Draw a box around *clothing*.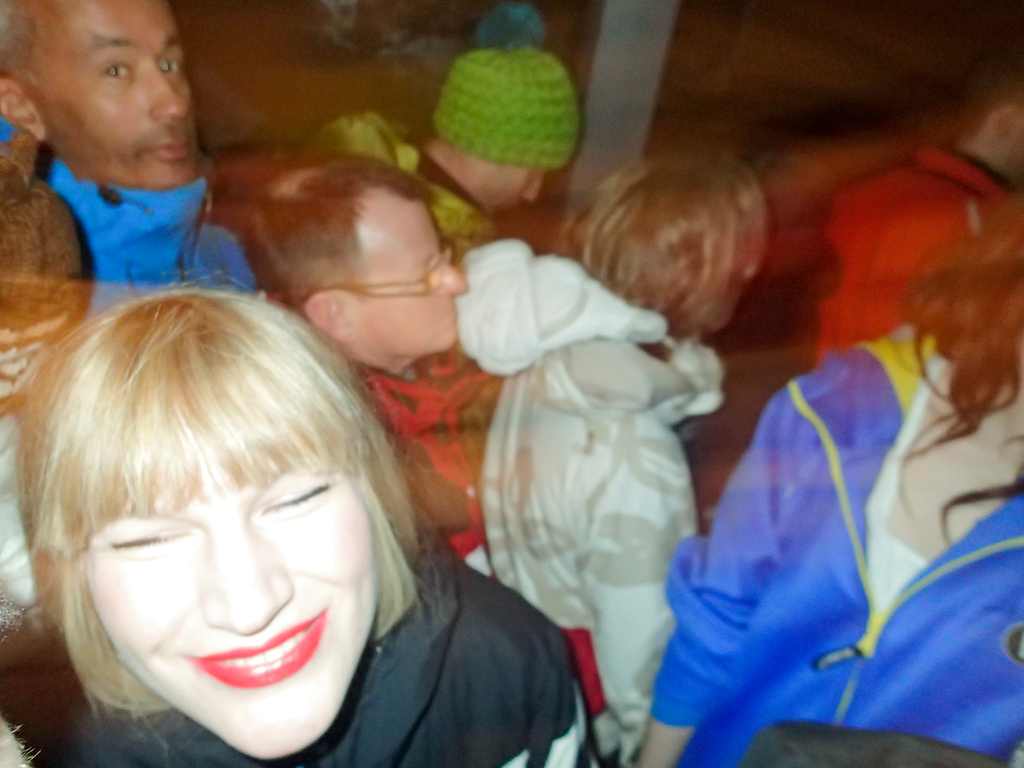
pyautogui.locateOnScreen(812, 145, 1007, 376).
